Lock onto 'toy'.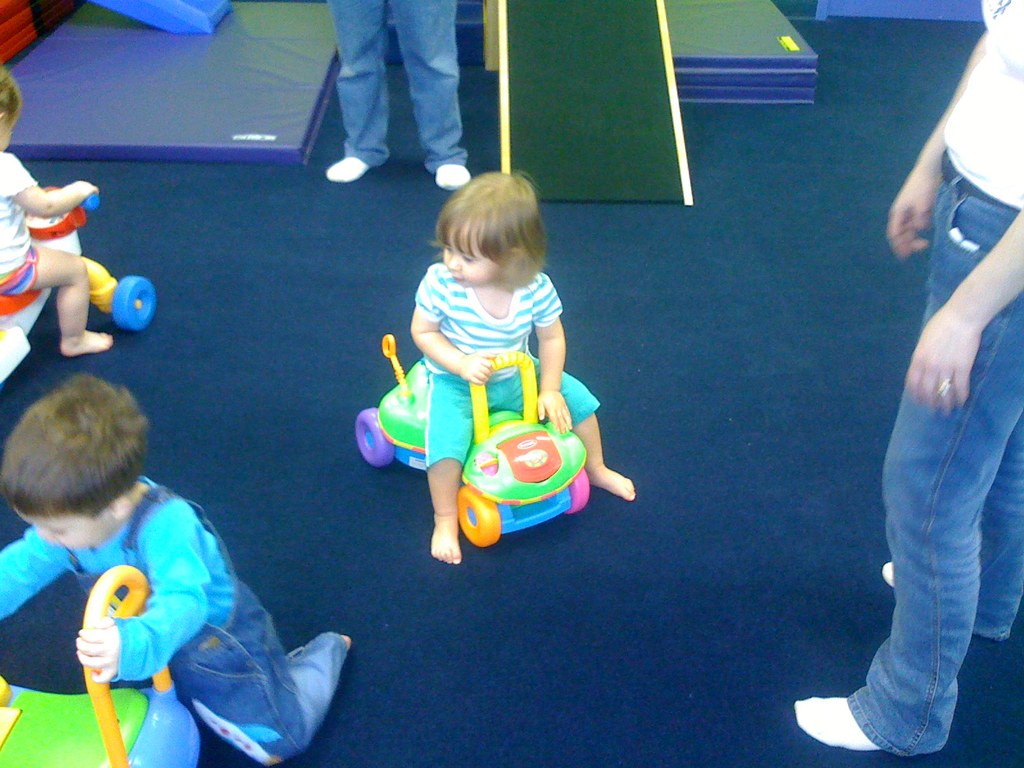
Locked: detection(0, 566, 198, 767).
